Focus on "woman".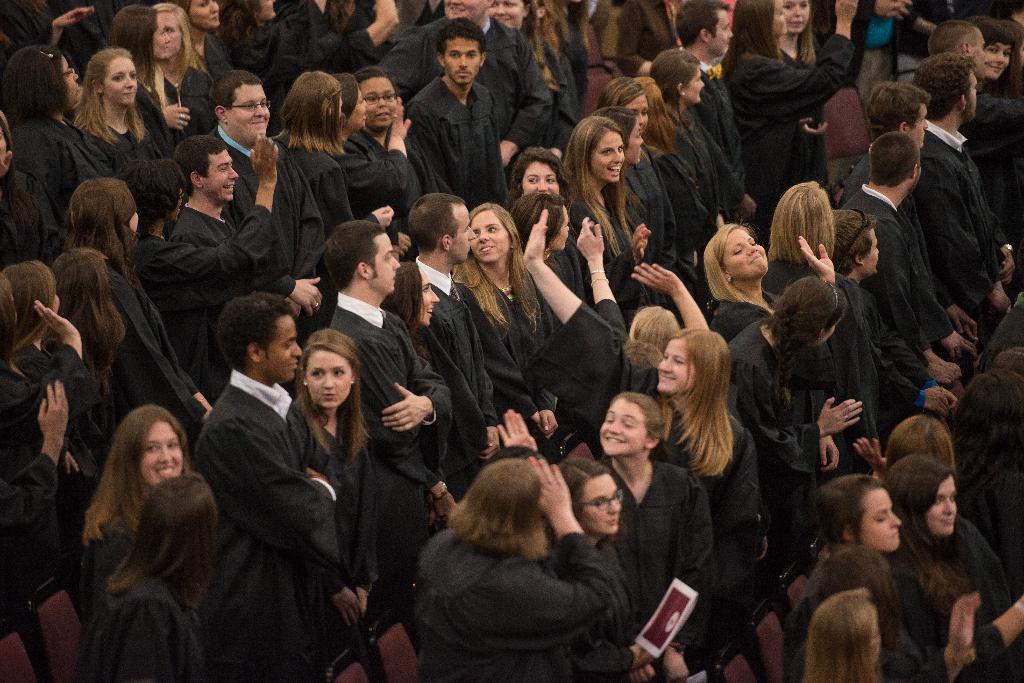
Focused at {"left": 273, "top": 72, "right": 394, "bottom": 240}.
